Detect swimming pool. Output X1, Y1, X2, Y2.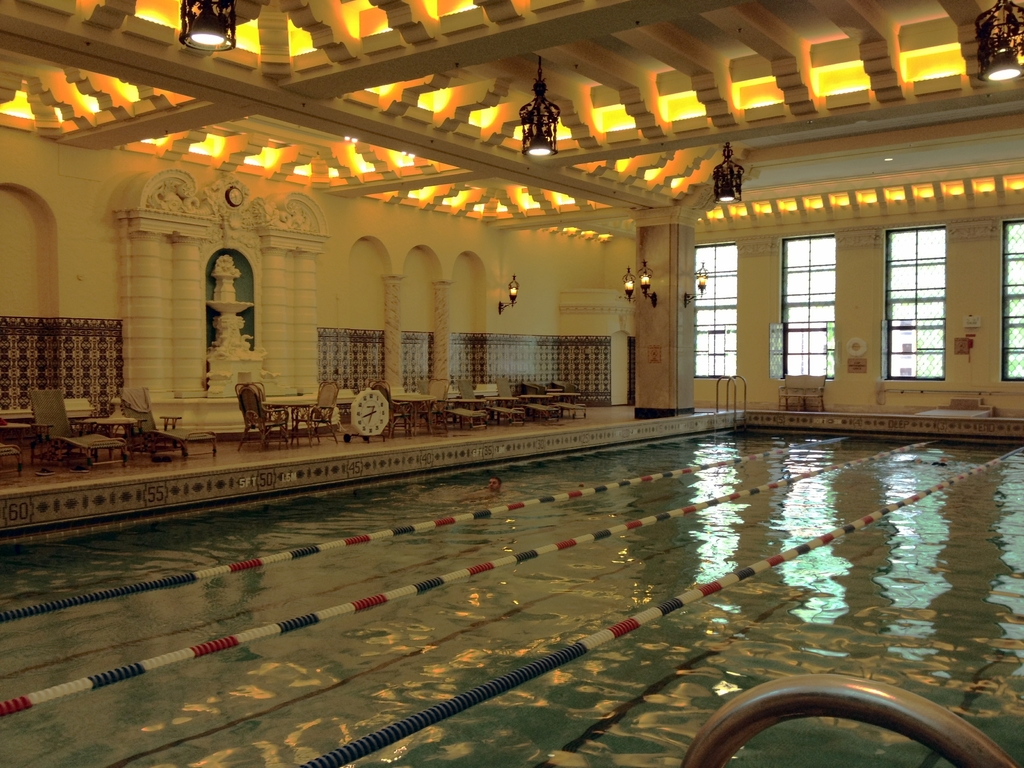
0, 406, 1023, 767.
